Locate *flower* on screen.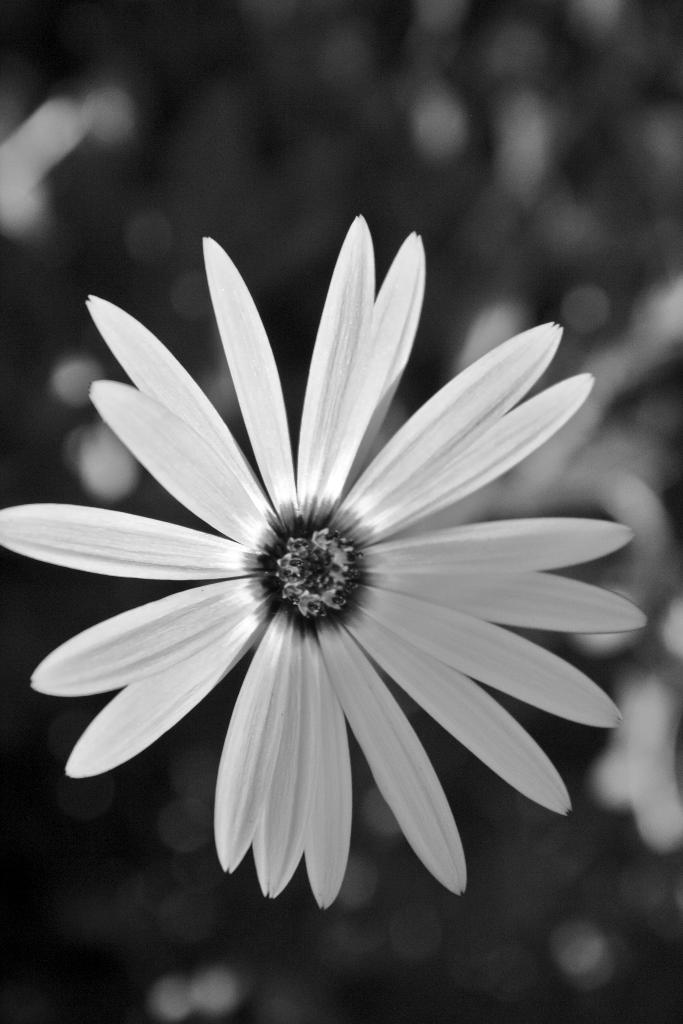
On screen at [8,209,625,922].
